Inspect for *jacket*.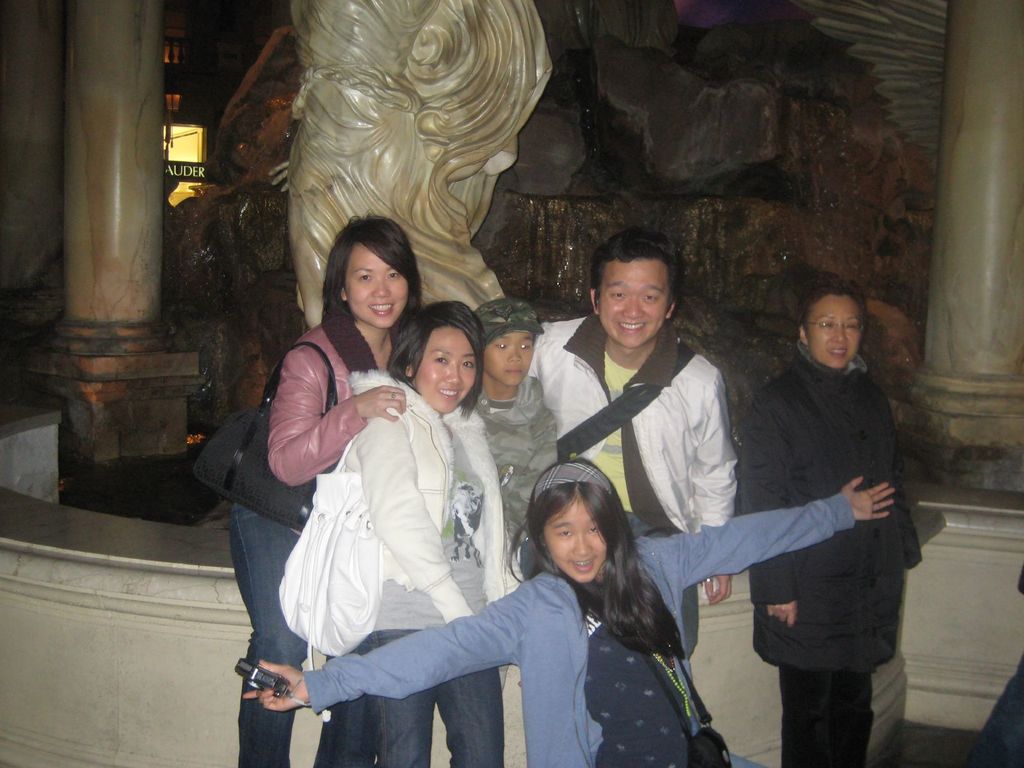
Inspection: locate(465, 373, 562, 542).
